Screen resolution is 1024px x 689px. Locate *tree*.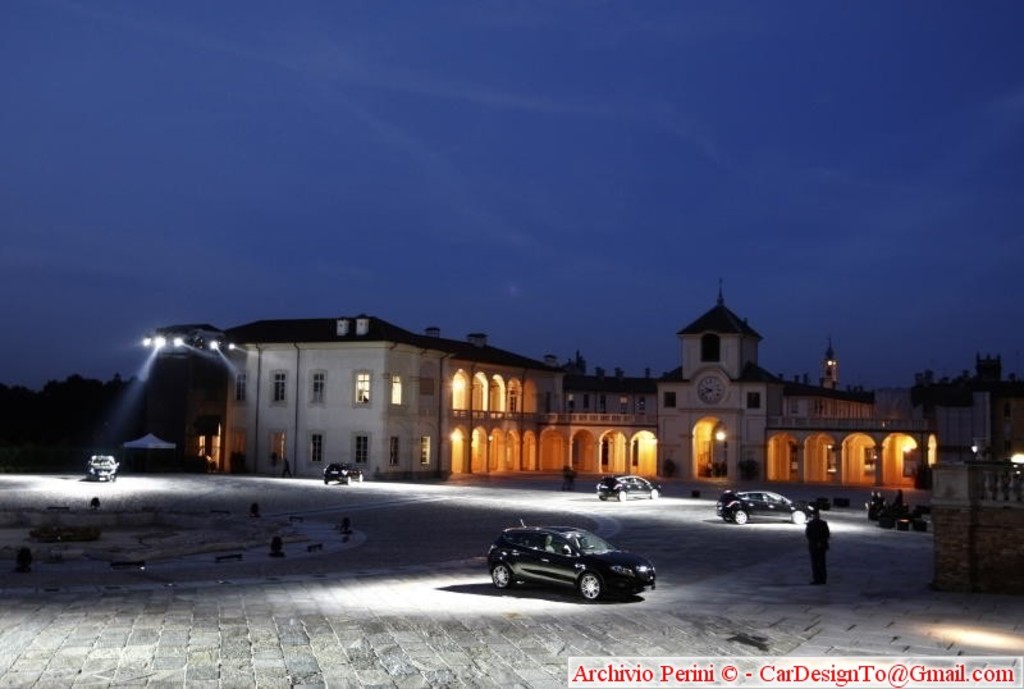
locate(613, 364, 627, 382).
